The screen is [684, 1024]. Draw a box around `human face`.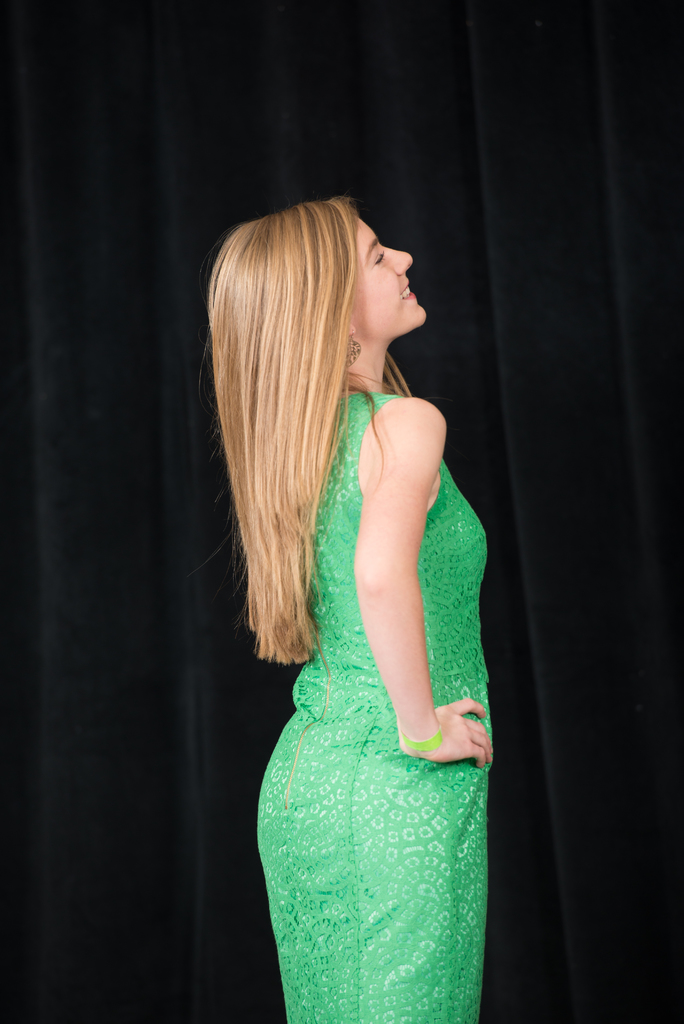
BBox(352, 216, 429, 331).
